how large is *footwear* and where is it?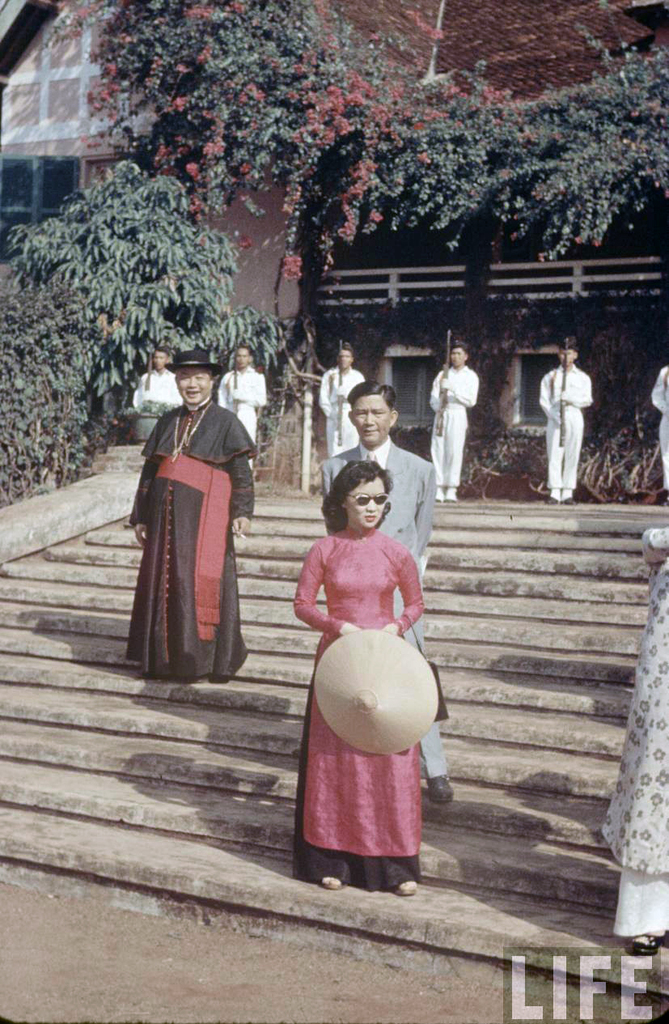
Bounding box: left=547, top=491, right=561, bottom=509.
